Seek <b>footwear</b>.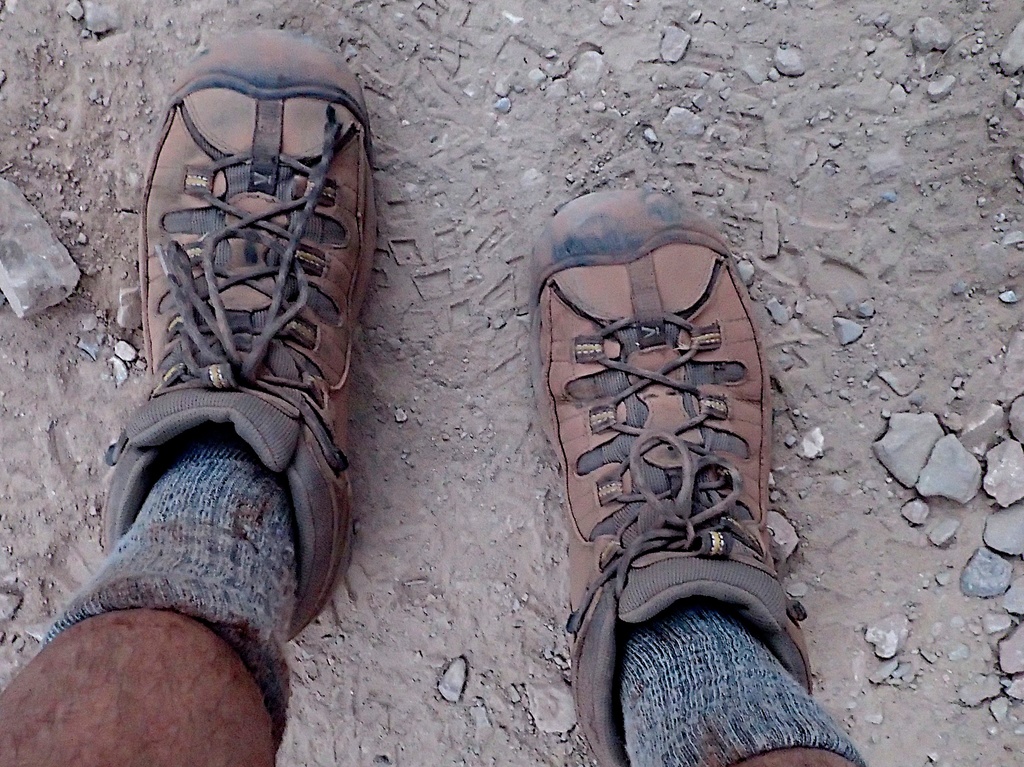
[93, 24, 378, 649].
